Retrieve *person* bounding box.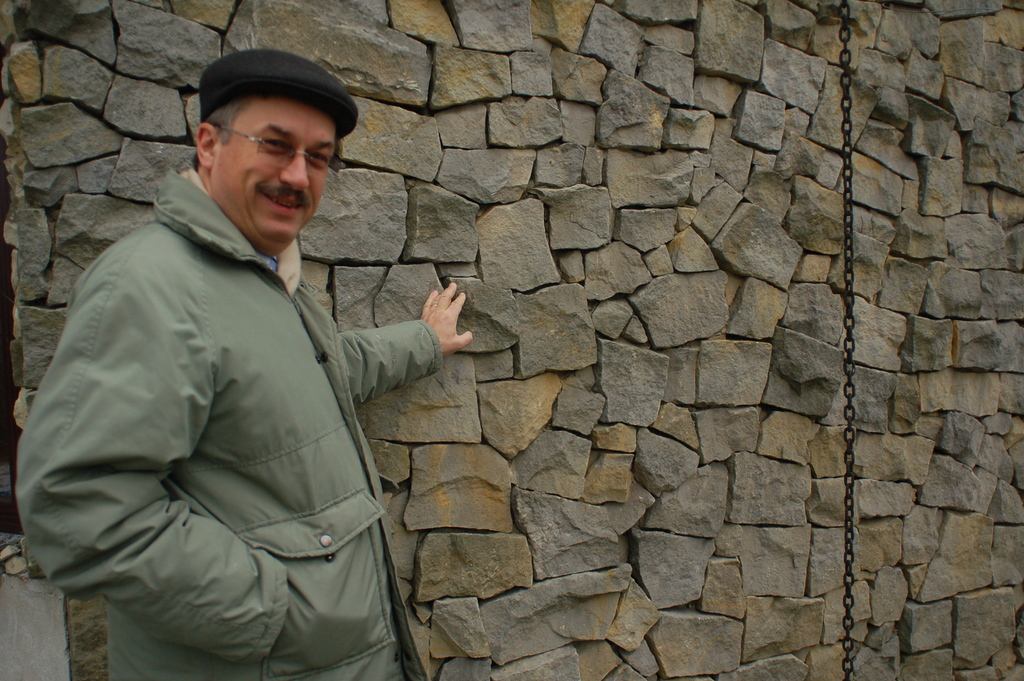
Bounding box: <bbox>11, 38, 456, 680</bbox>.
